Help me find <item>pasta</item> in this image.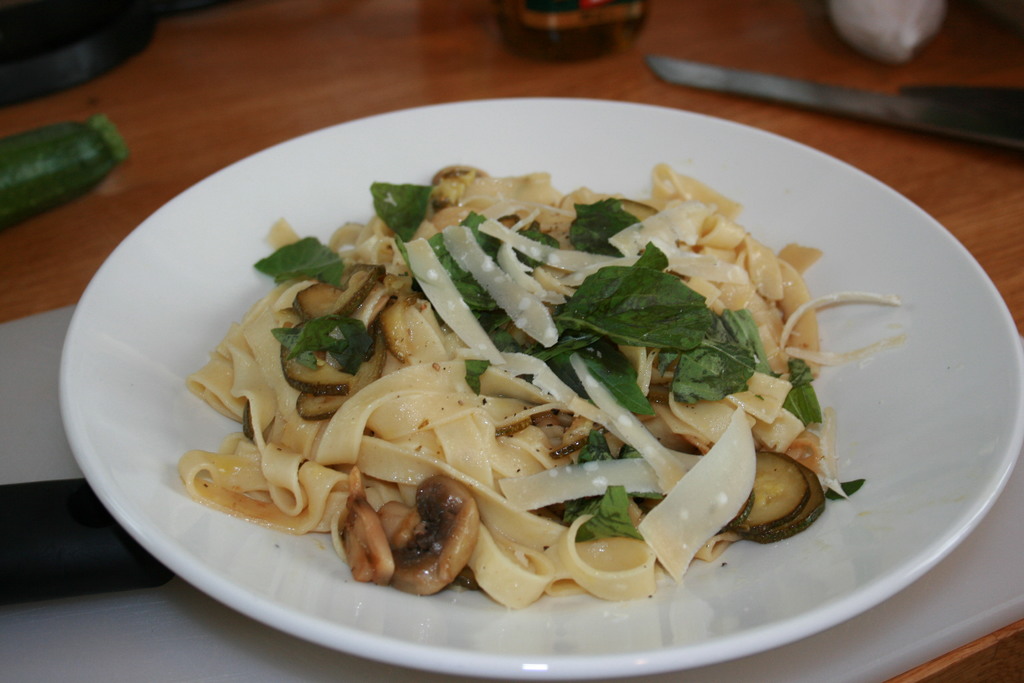
Found it: {"left": 174, "top": 161, "right": 897, "bottom": 610}.
